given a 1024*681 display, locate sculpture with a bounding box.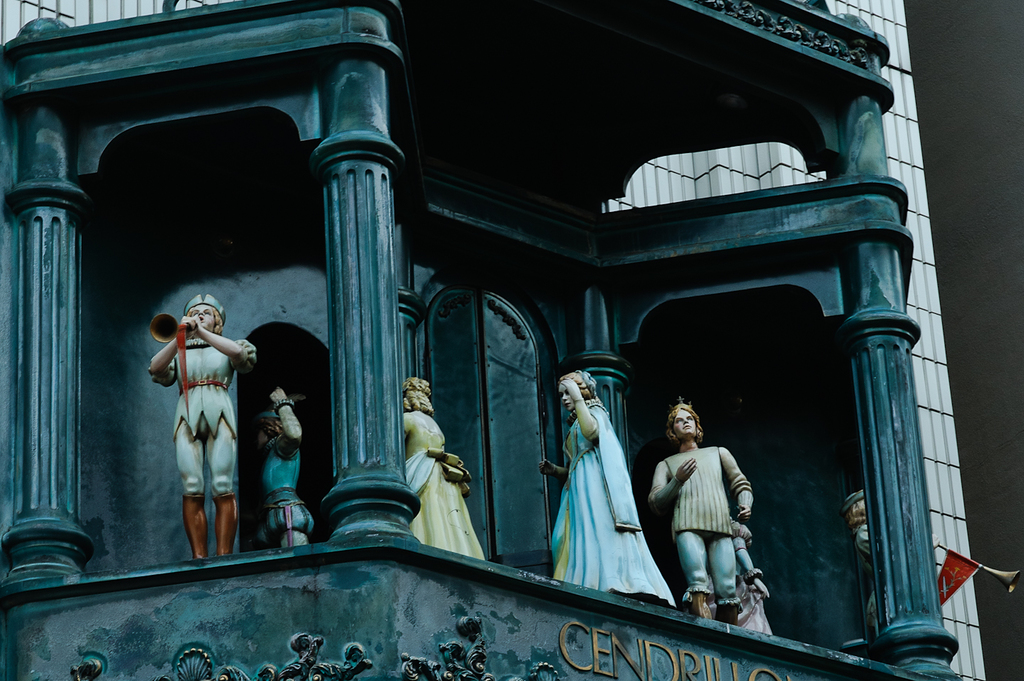
Located: <bbox>138, 284, 260, 556</bbox>.
